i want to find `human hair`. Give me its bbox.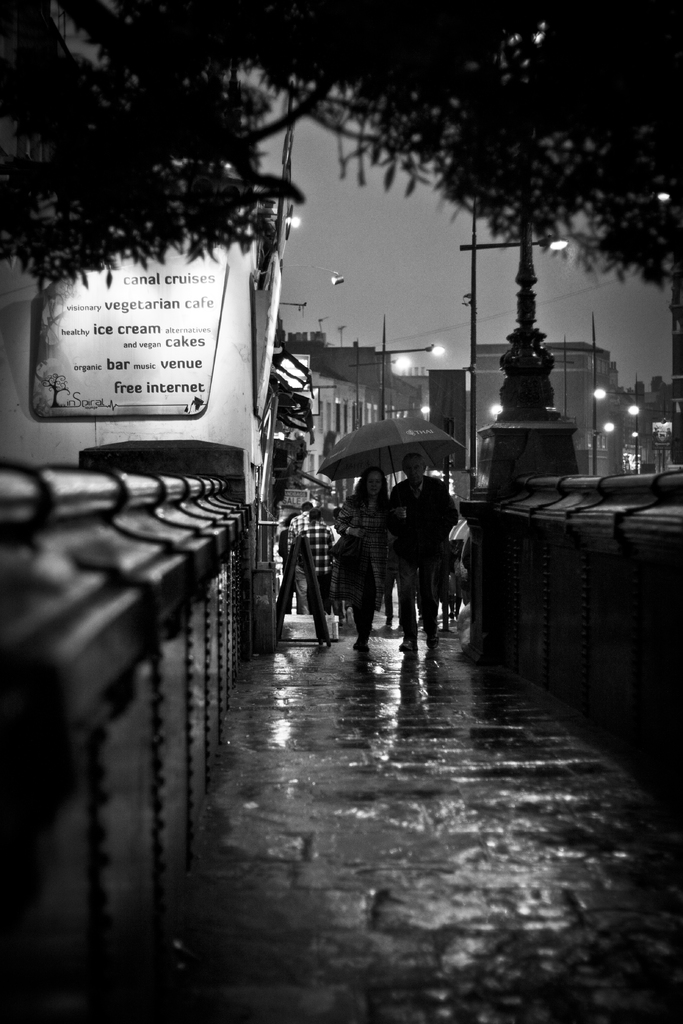
[left=357, top=468, right=388, bottom=508].
